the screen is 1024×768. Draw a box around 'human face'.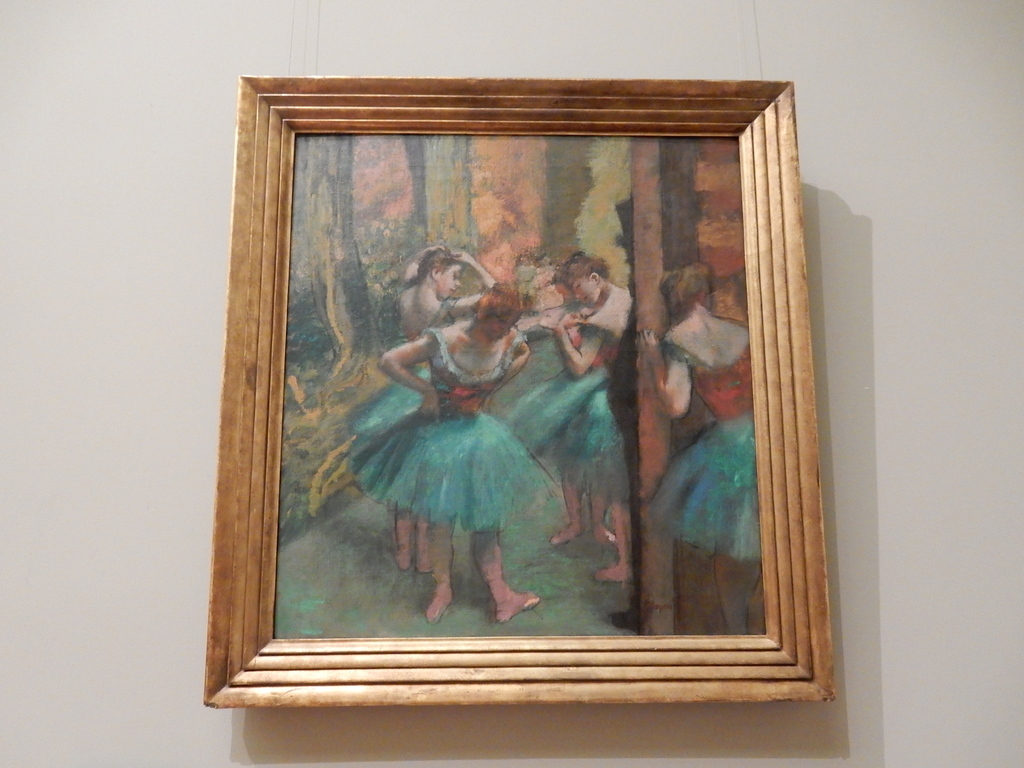
570:277:599:303.
